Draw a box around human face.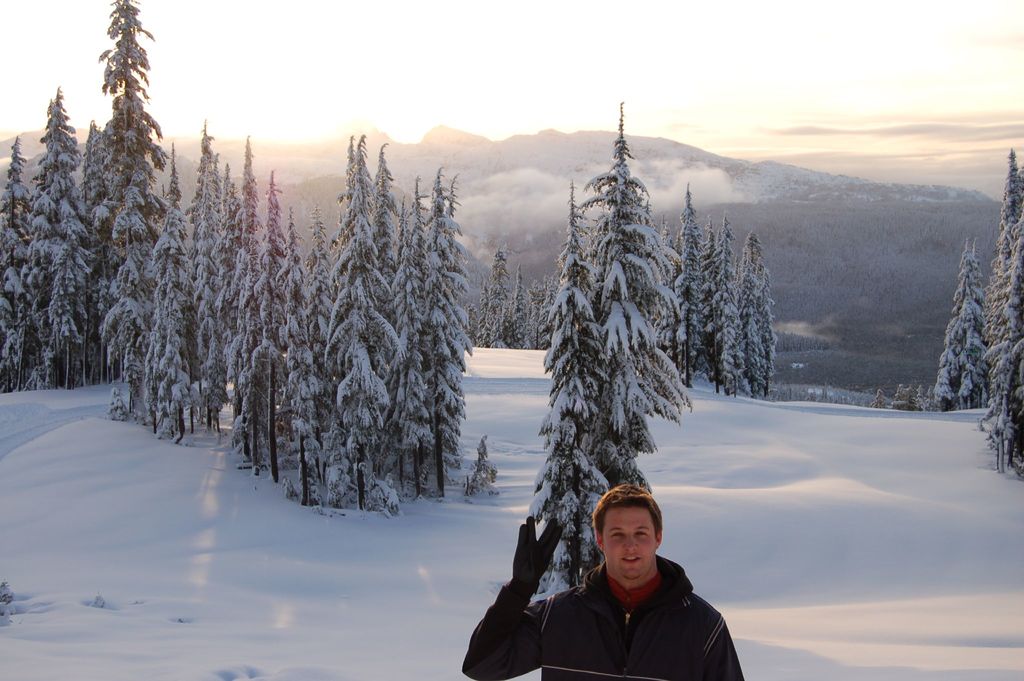
x1=602 y1=505 x2=657 y2=585.
